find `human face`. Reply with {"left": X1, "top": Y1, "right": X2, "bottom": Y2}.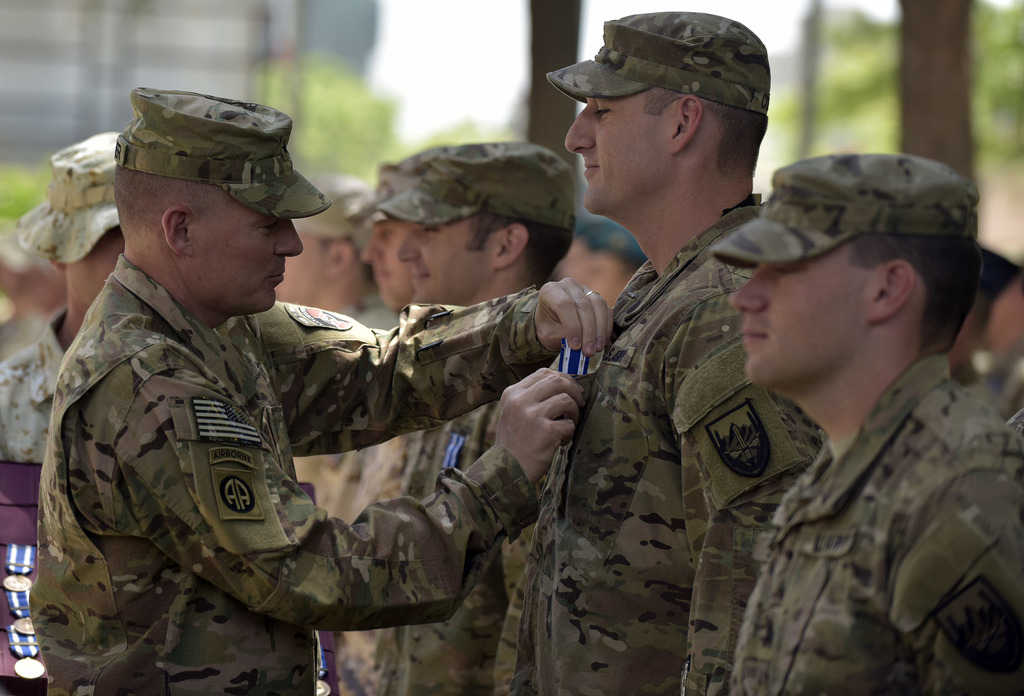
{"left": 557, "top": 241, "right": 587, "bottom": 280}.
